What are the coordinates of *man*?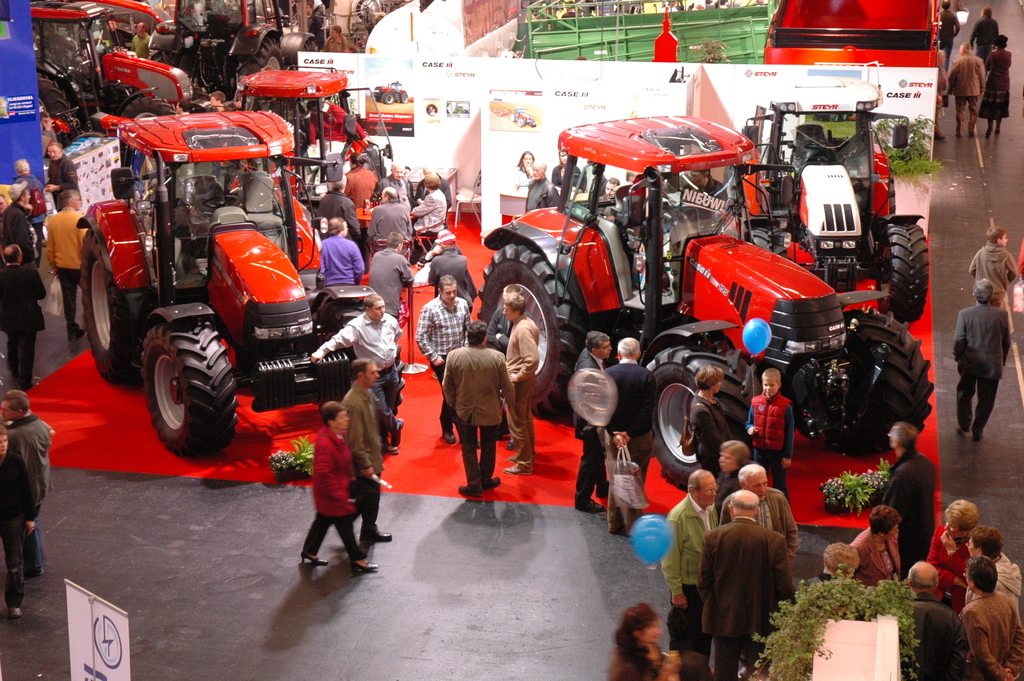
BBox(724, 469, 808, 574).
